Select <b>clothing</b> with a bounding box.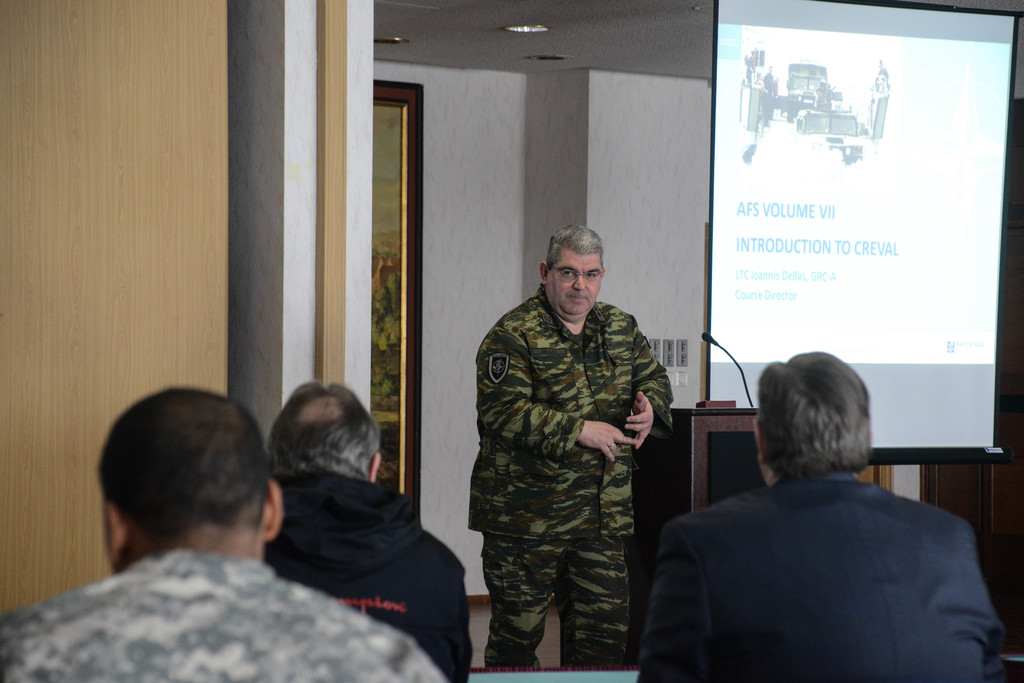
(left=0, top=541, right=473, bottom=682).
